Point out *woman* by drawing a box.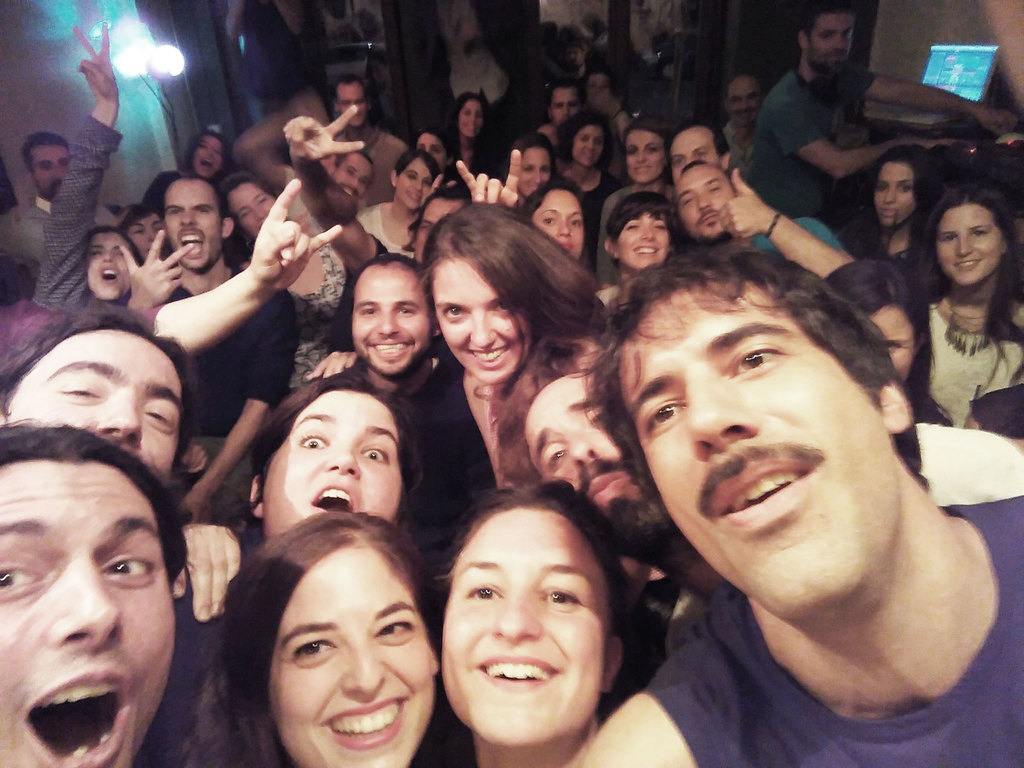
pyautogui.locateOnScreen(519, 129, 556, 216).
